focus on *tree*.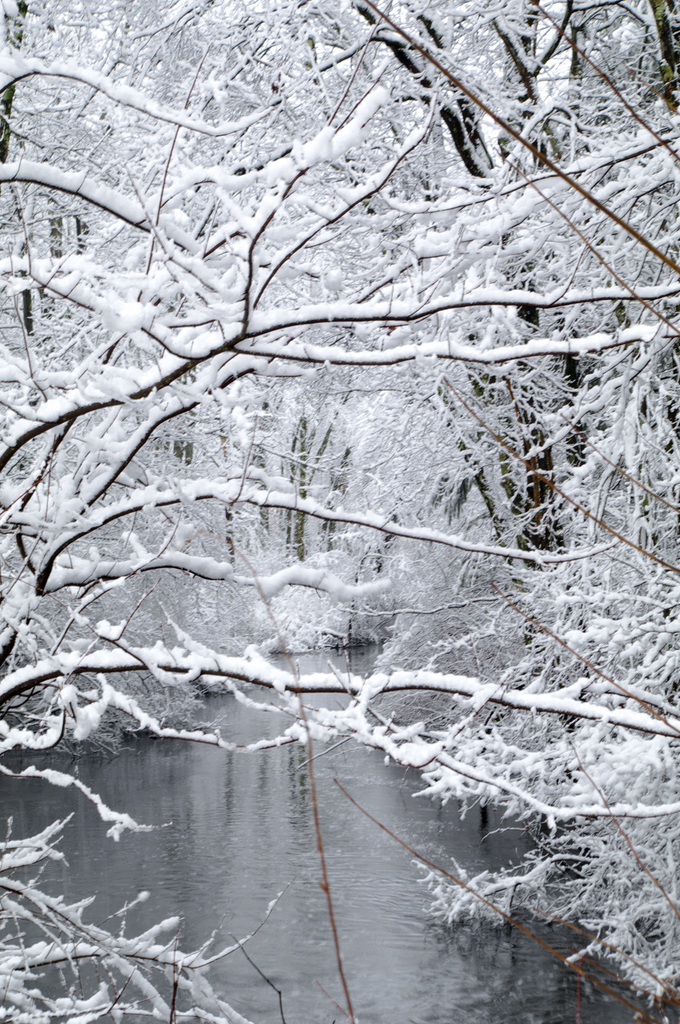
Focused at 2/0/676/1023.
